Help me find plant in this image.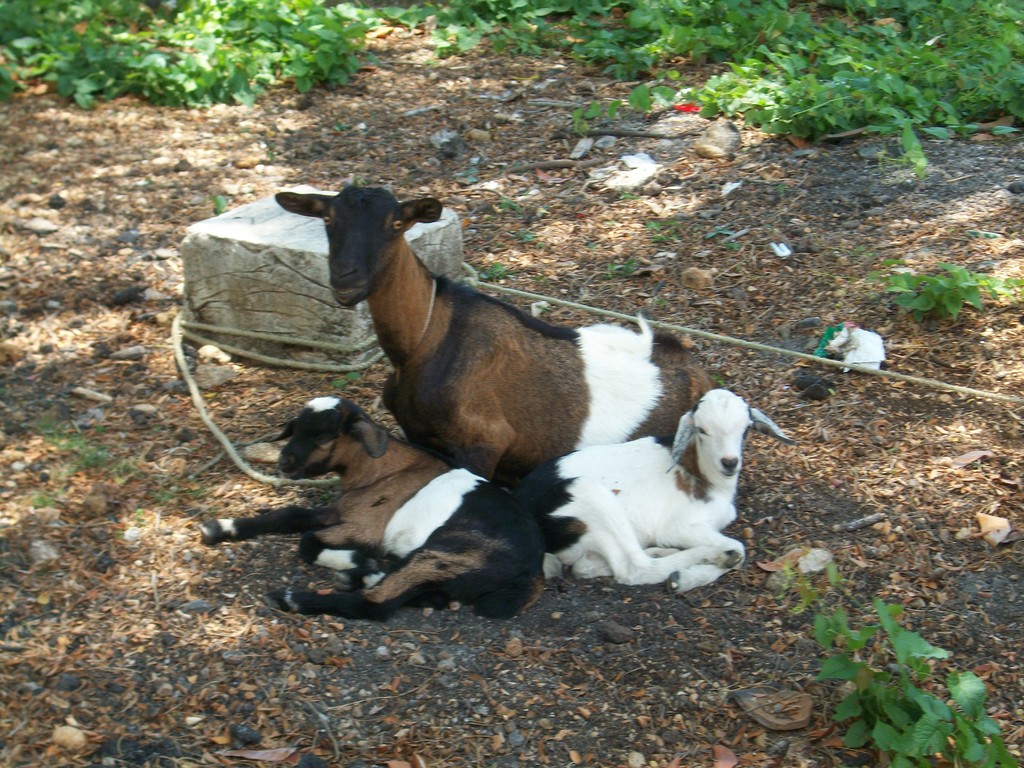
Found it: 121, 463, 214, 515.
